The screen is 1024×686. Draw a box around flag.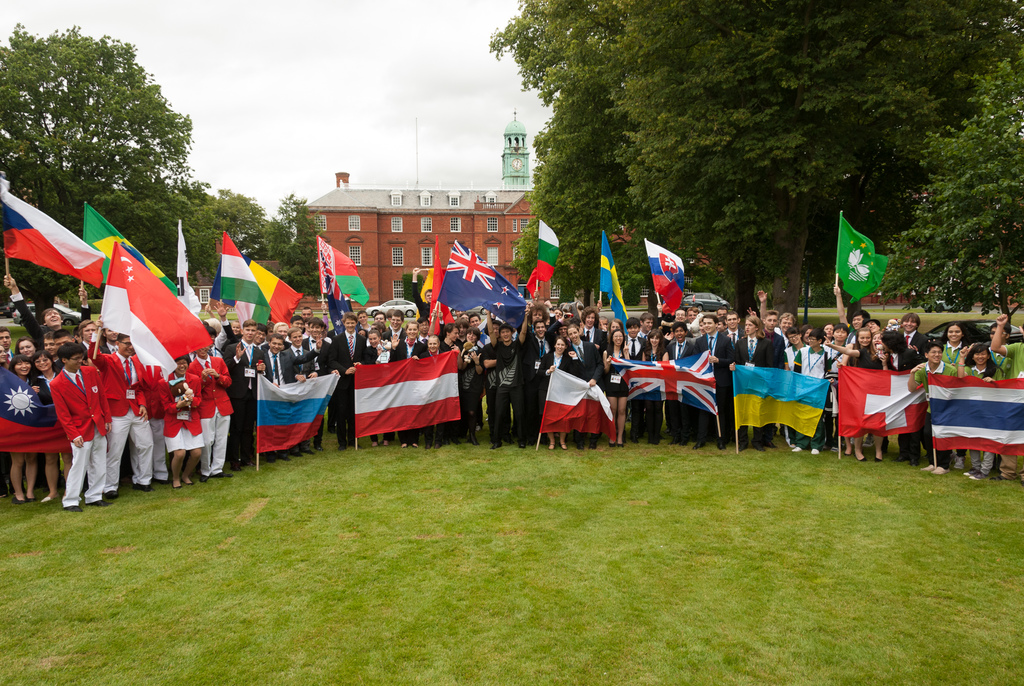
box(0, 172, 108, 295).
